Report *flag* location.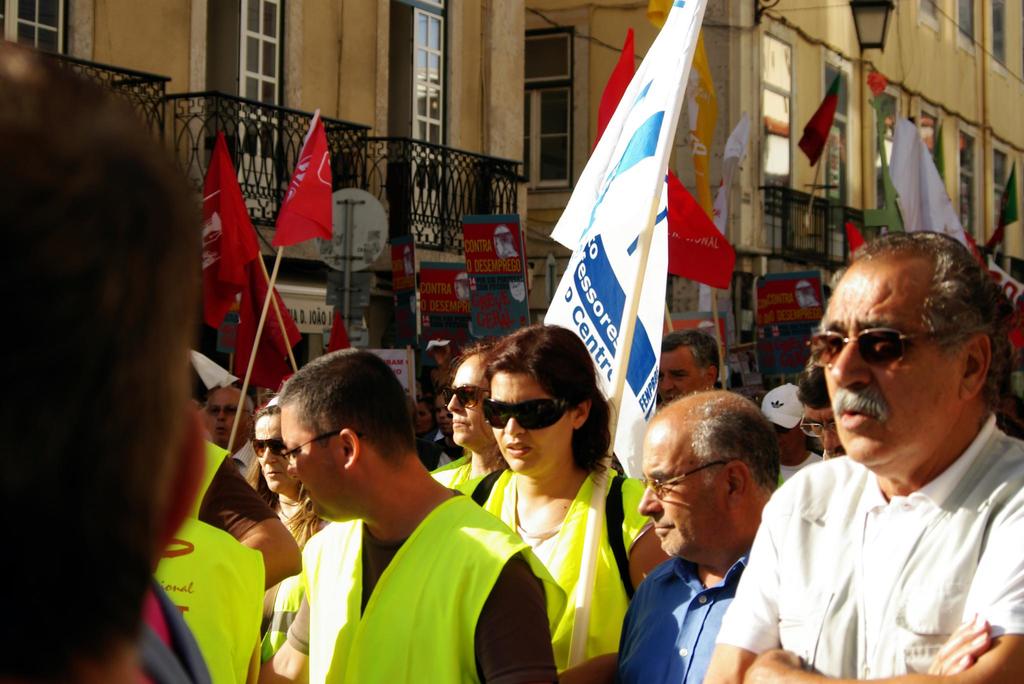
Report: 324 316 351 351.
